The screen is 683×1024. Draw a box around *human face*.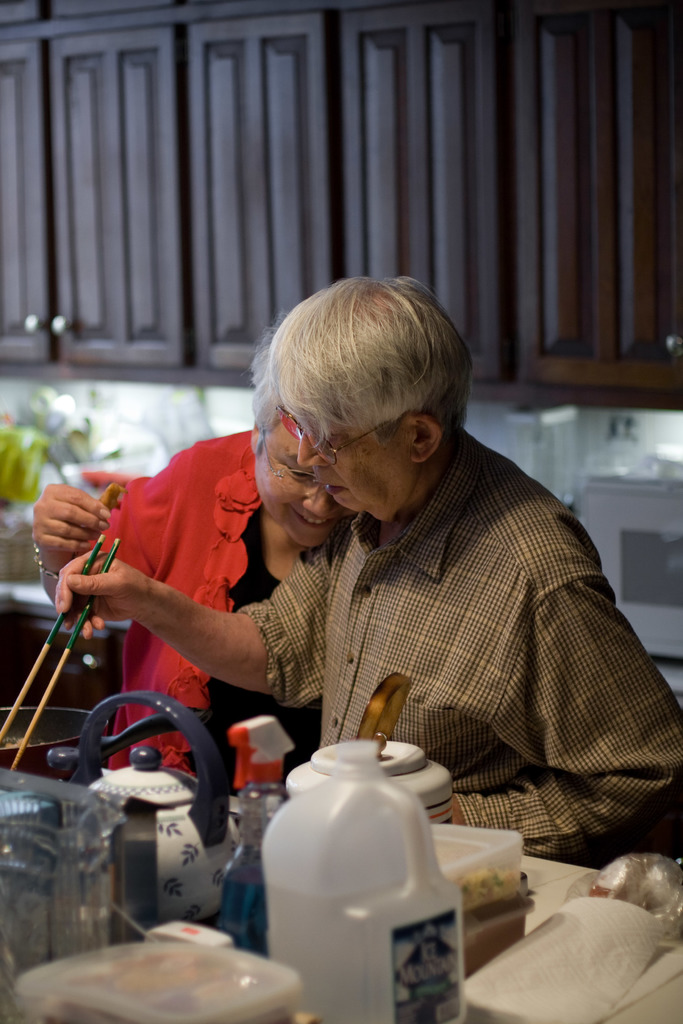
(256, 421, 348, 545).
